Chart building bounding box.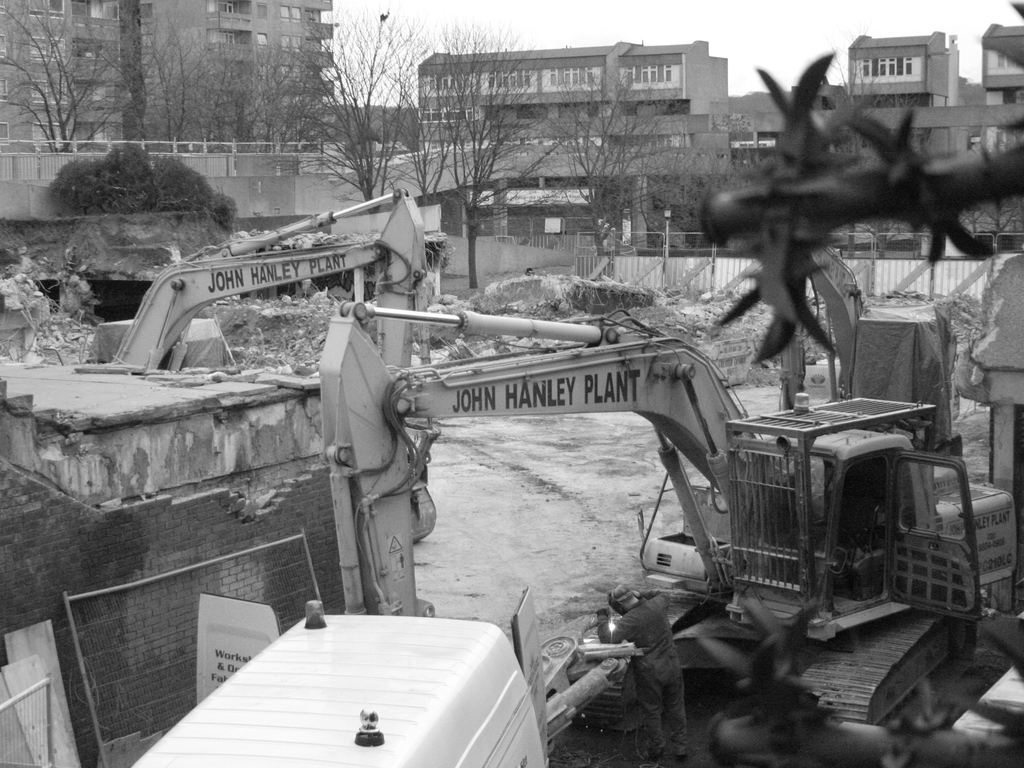
Charted: x1=980 y1=20 x2=1023 y2=108.
